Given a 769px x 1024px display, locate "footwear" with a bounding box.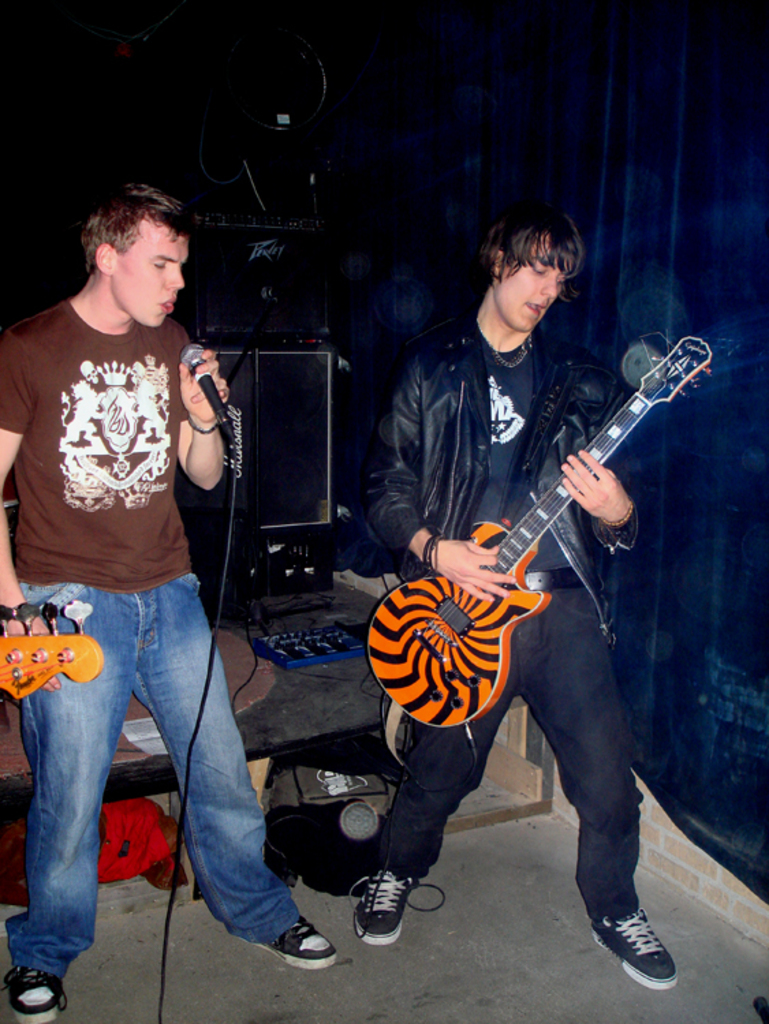
Located: detection(594, 897, 690, 984).
